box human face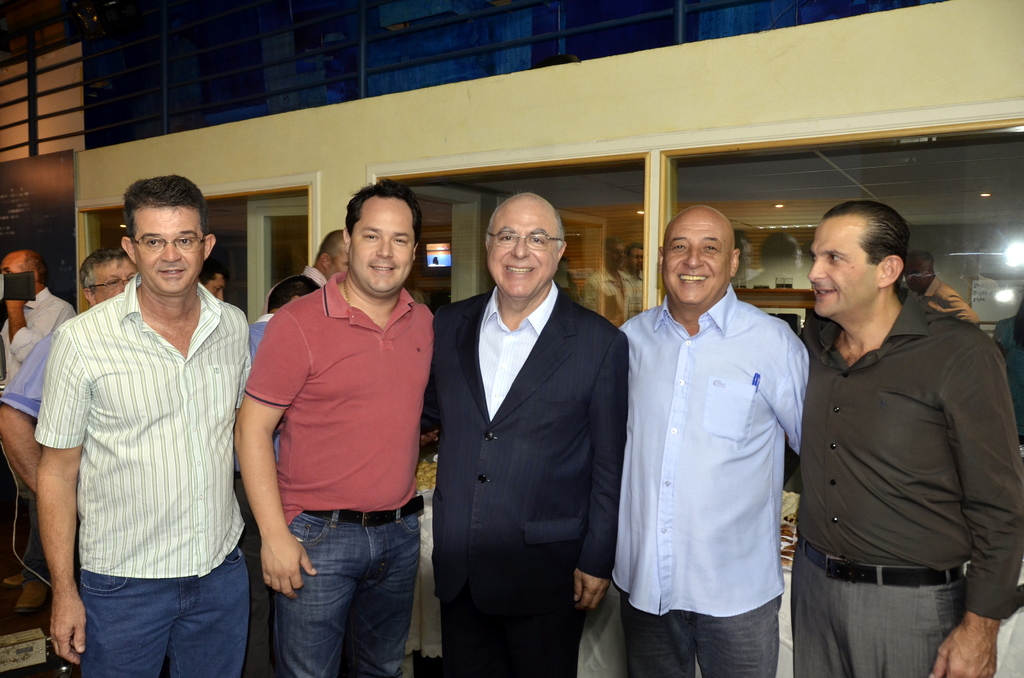
Rect(97, 260, 131, 303)
